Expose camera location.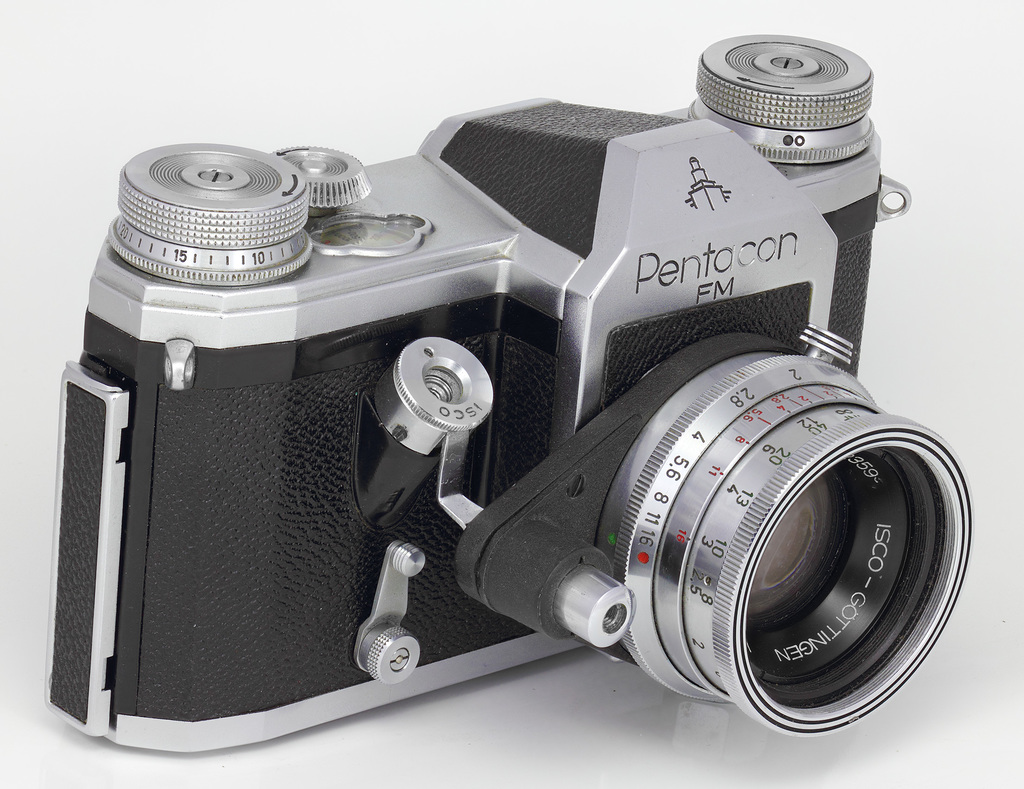
Exposed at 16 20 1014 777.
